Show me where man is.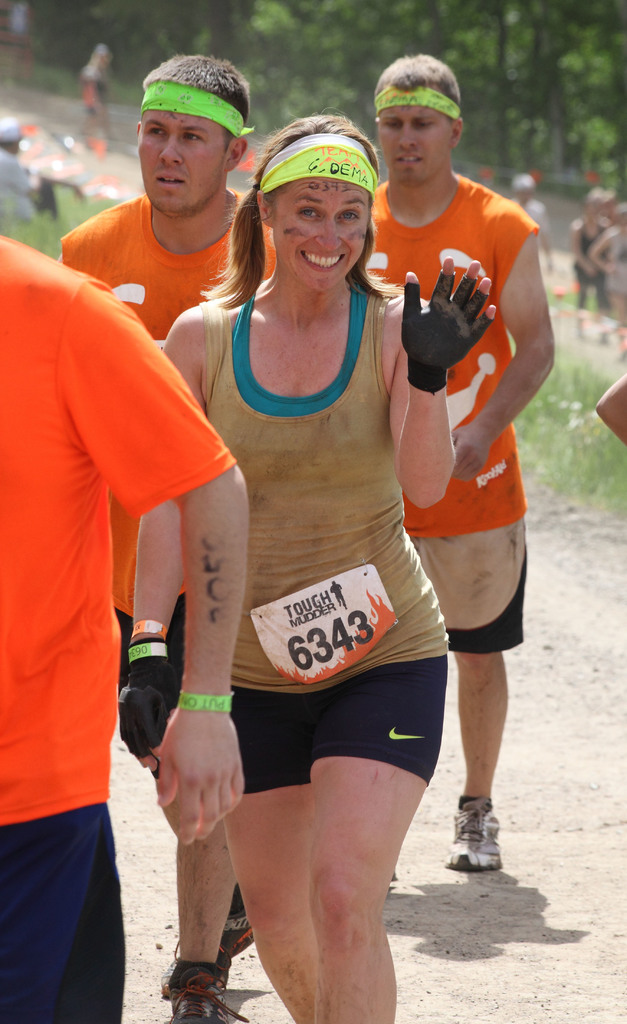
man is at 56 58 292 1023.
